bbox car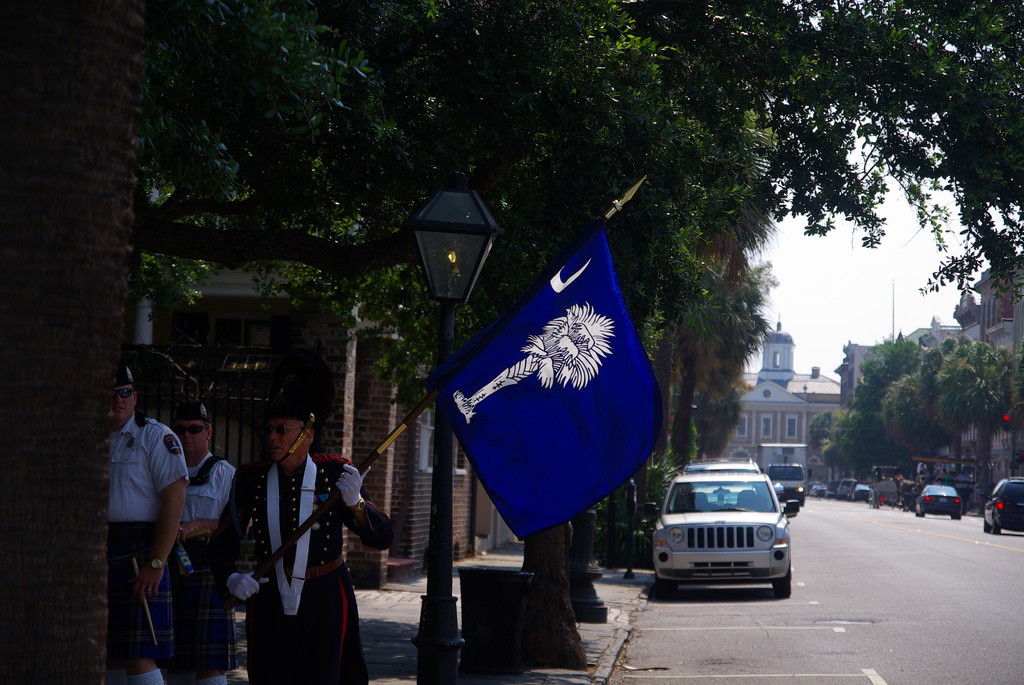
l=979, t=475, r=1023, b=536
